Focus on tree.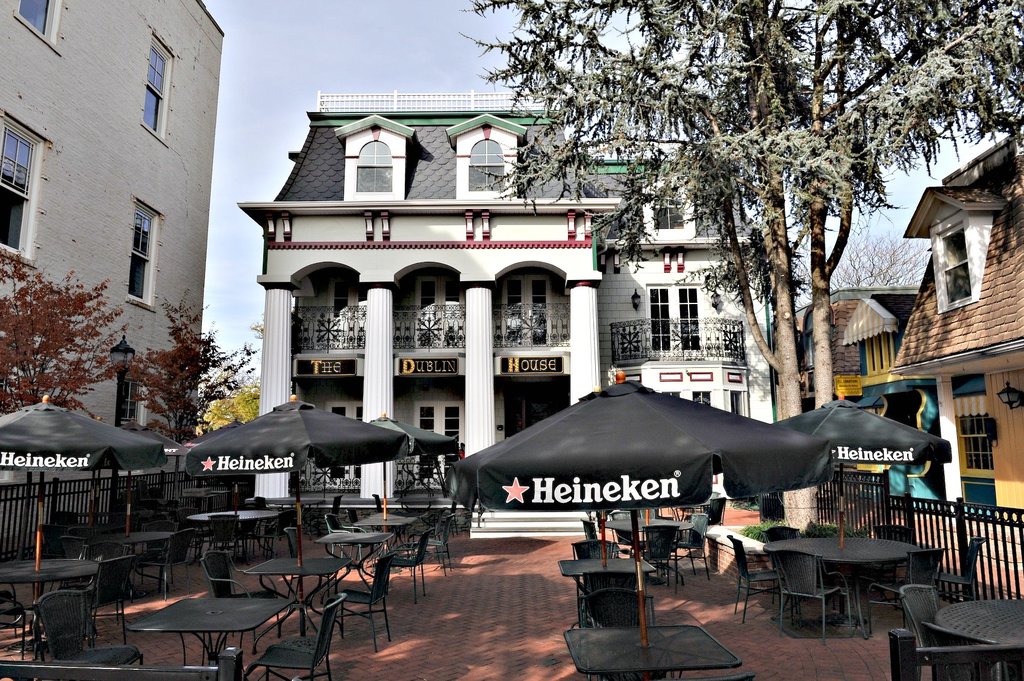
Focused at bbox=[0, 239, 129, 547].
